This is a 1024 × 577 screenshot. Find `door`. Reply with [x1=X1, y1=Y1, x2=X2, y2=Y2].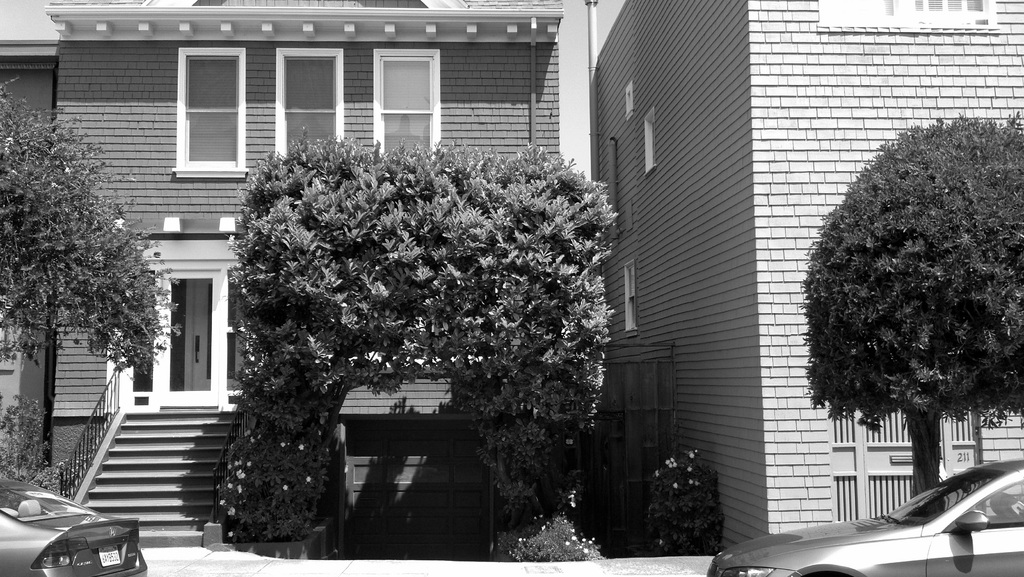
[x1=153, y1=269, x2=220, y2=401].
